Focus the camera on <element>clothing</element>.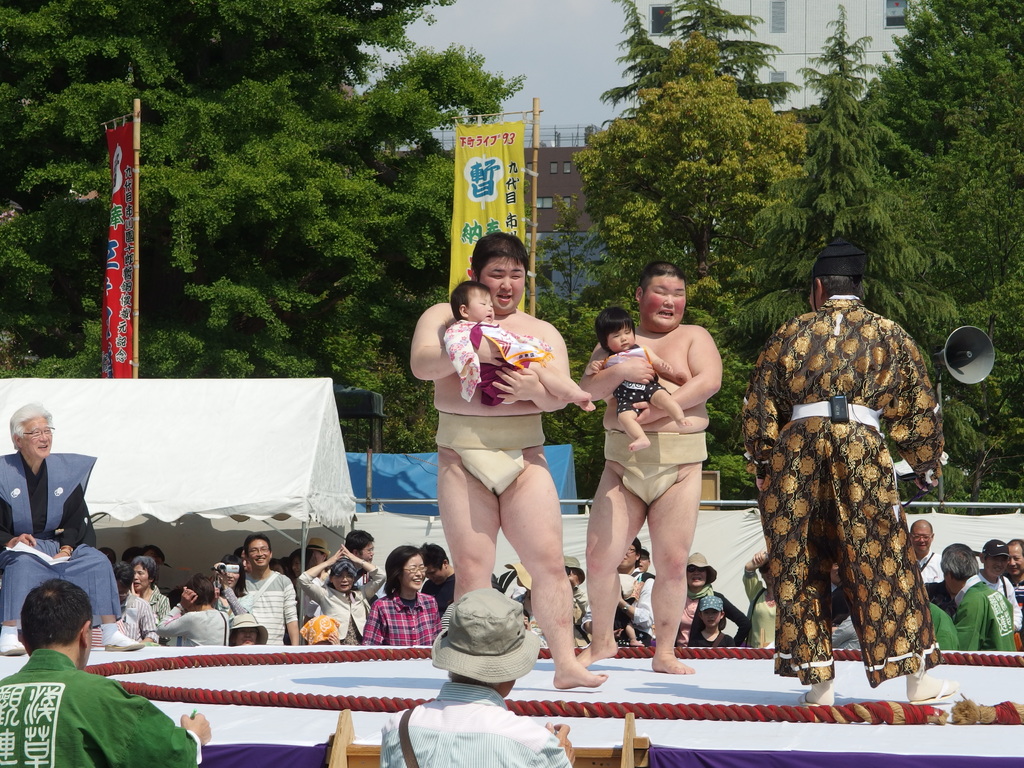
Focus region: box(157, 609, 227, 639).
